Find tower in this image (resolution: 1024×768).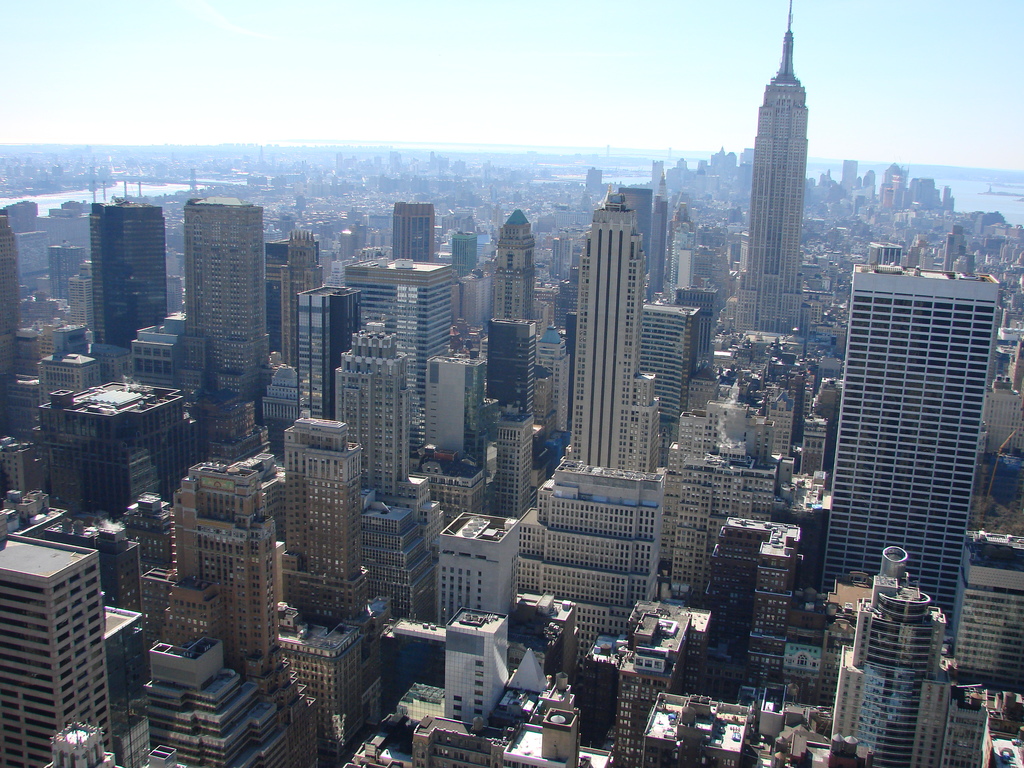
0:211:18:430.
